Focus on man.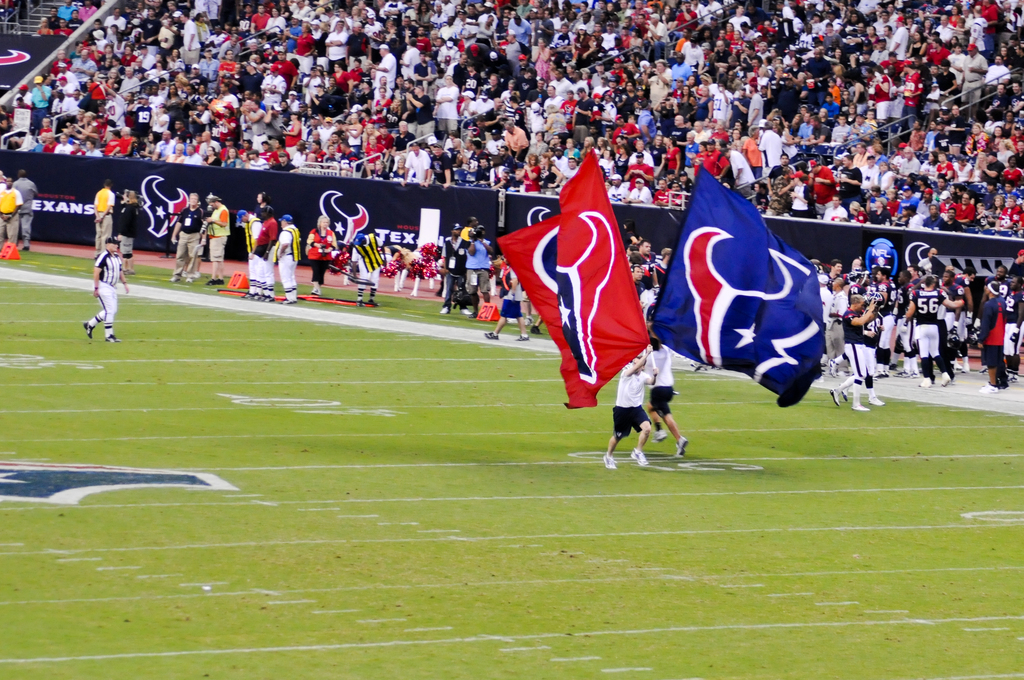
Focused at <box>249,203,280,307</box>.
